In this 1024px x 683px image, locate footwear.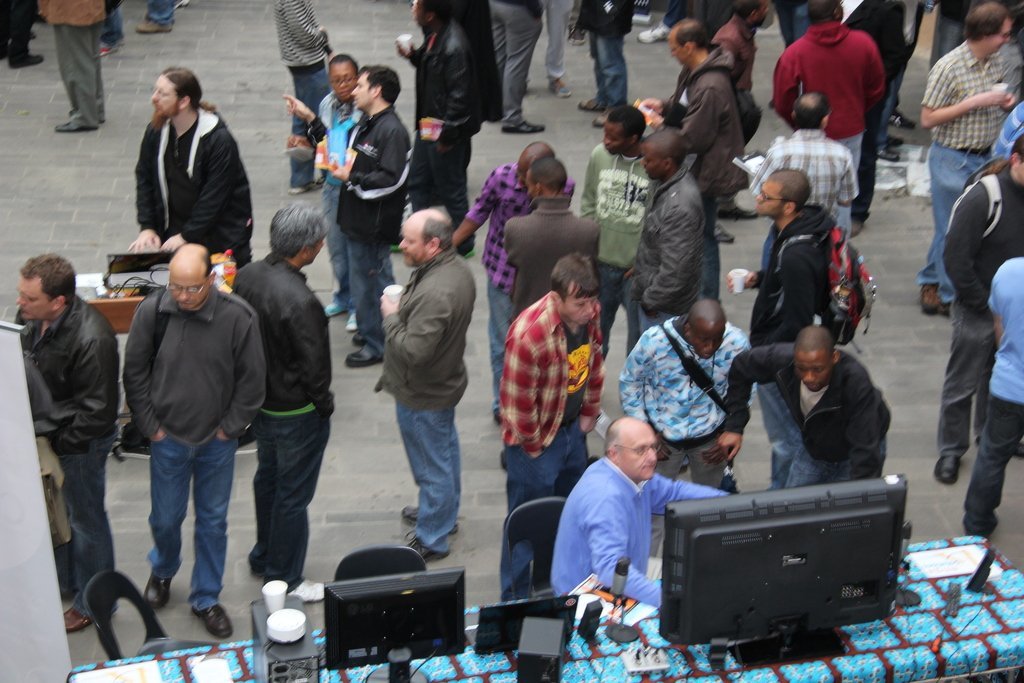
Bounding box: select_region(923, 280, 950, 323).
